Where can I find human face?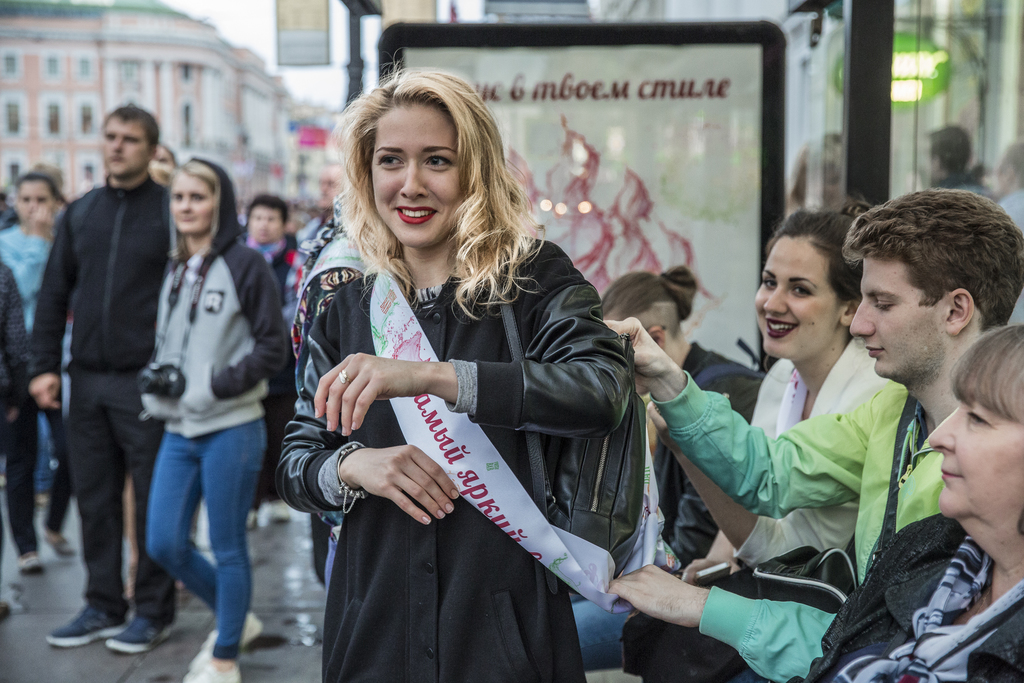
You can find it at box(148, 145, 178, 180).
